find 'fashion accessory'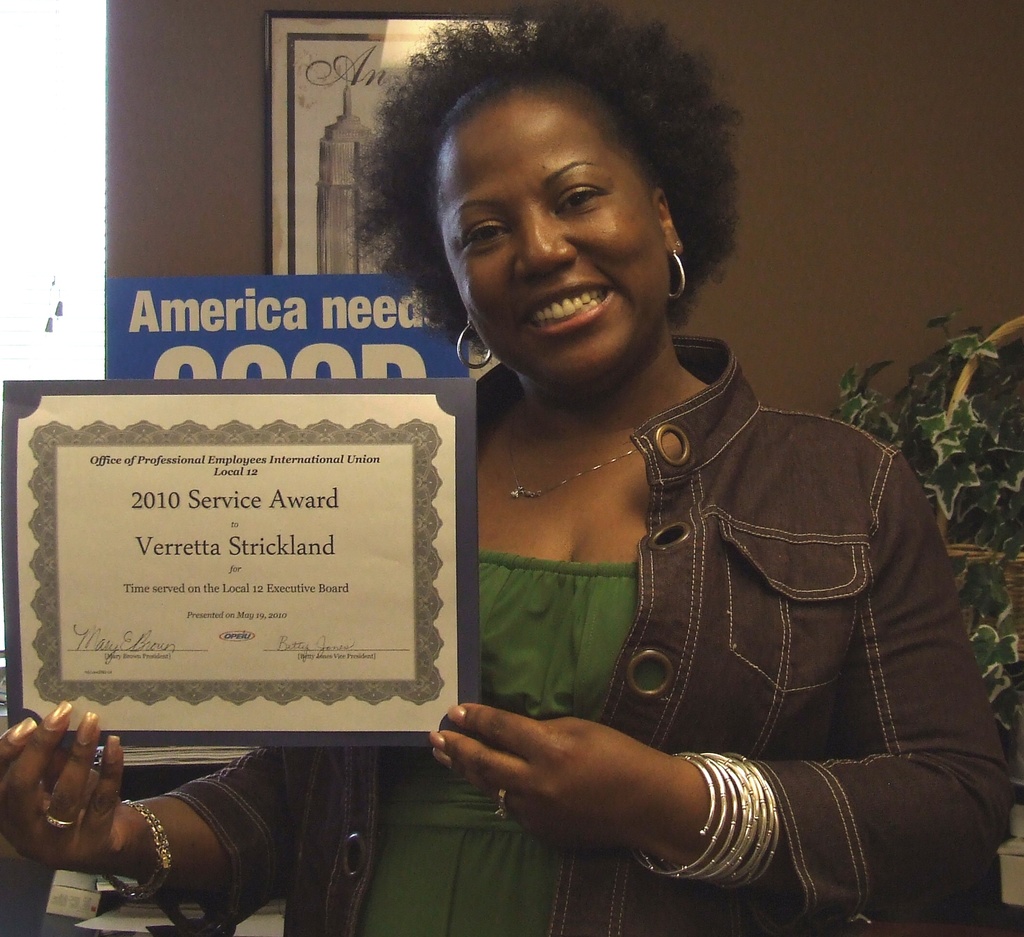
[509,415,637,502]
